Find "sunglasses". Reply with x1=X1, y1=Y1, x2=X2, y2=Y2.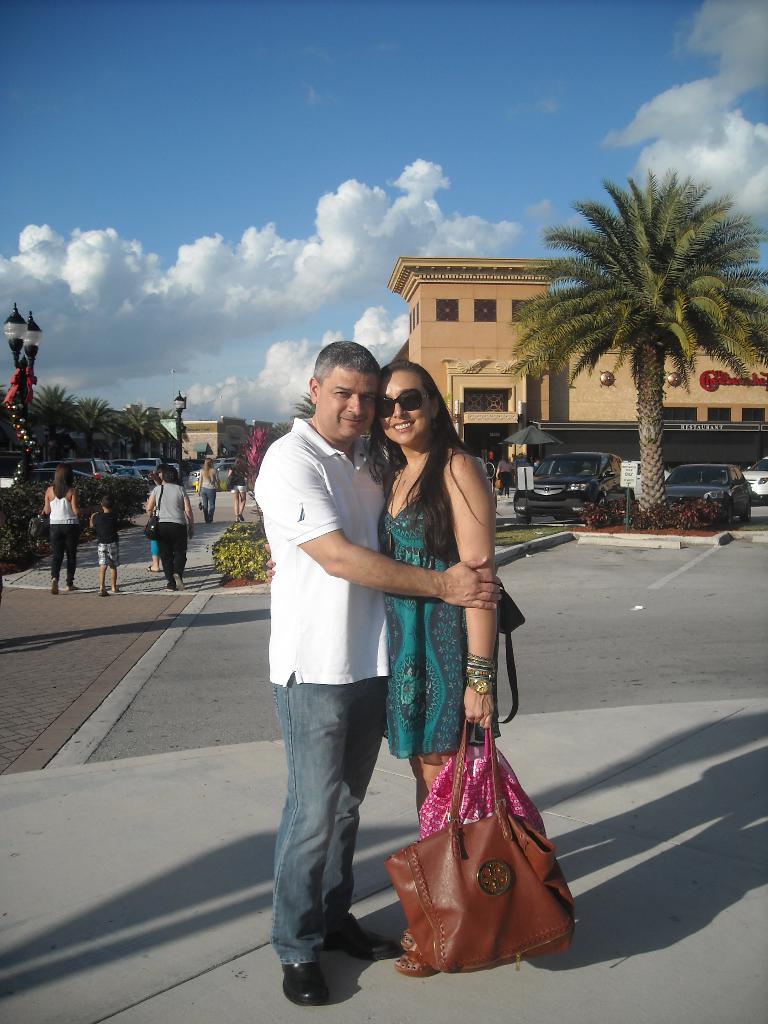
x1=375, y1=381, x2=435, y2=428.
